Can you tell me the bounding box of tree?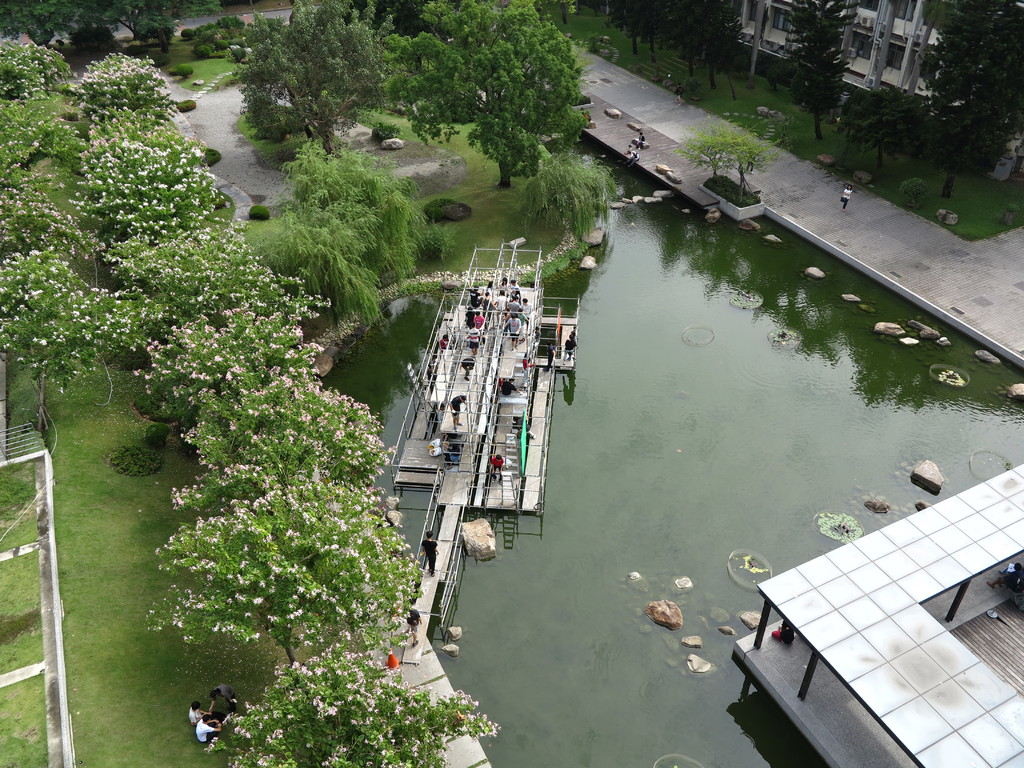
pyautogui.locateOnScreen(837, 87, 927, 176).
